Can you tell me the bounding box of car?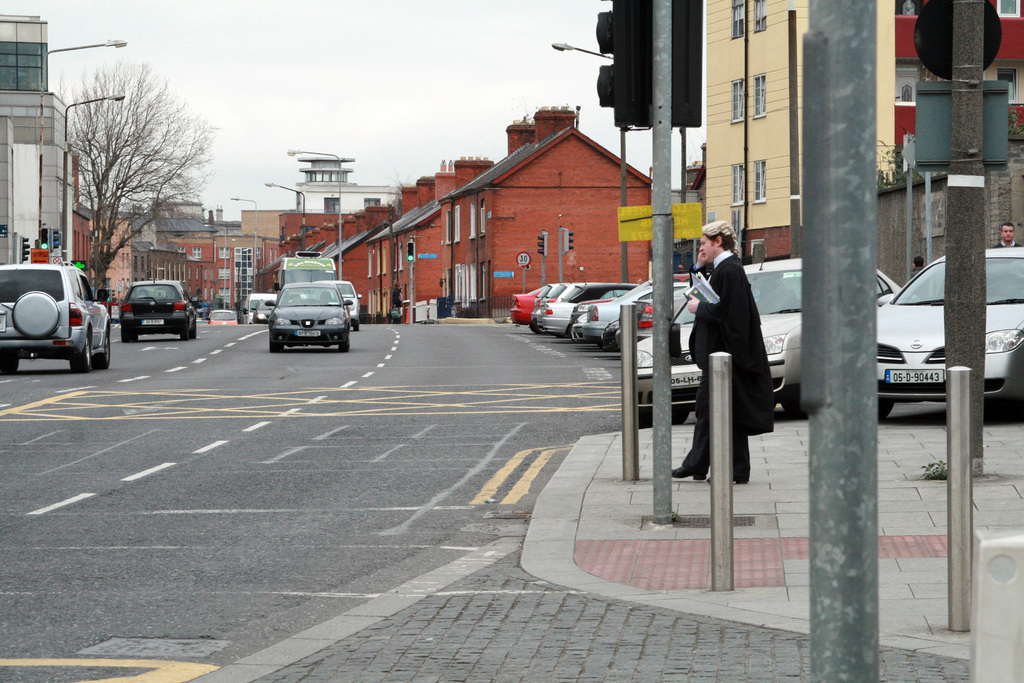
Rect(266, 283, 353, 354).
